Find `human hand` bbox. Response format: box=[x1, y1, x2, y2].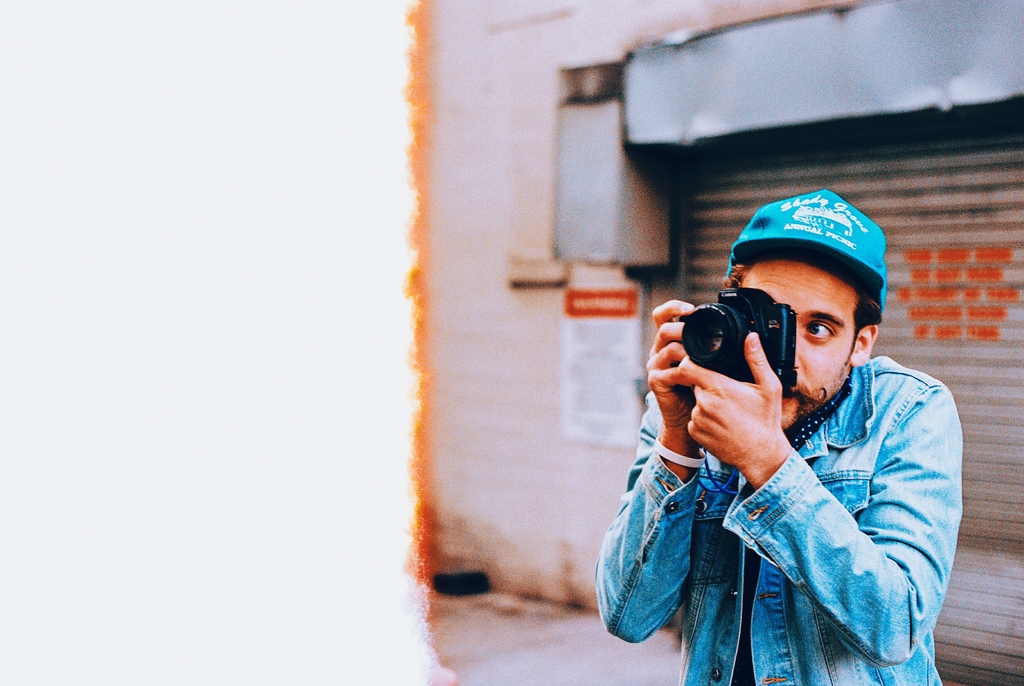
box=[649, 298, 695, 438].
